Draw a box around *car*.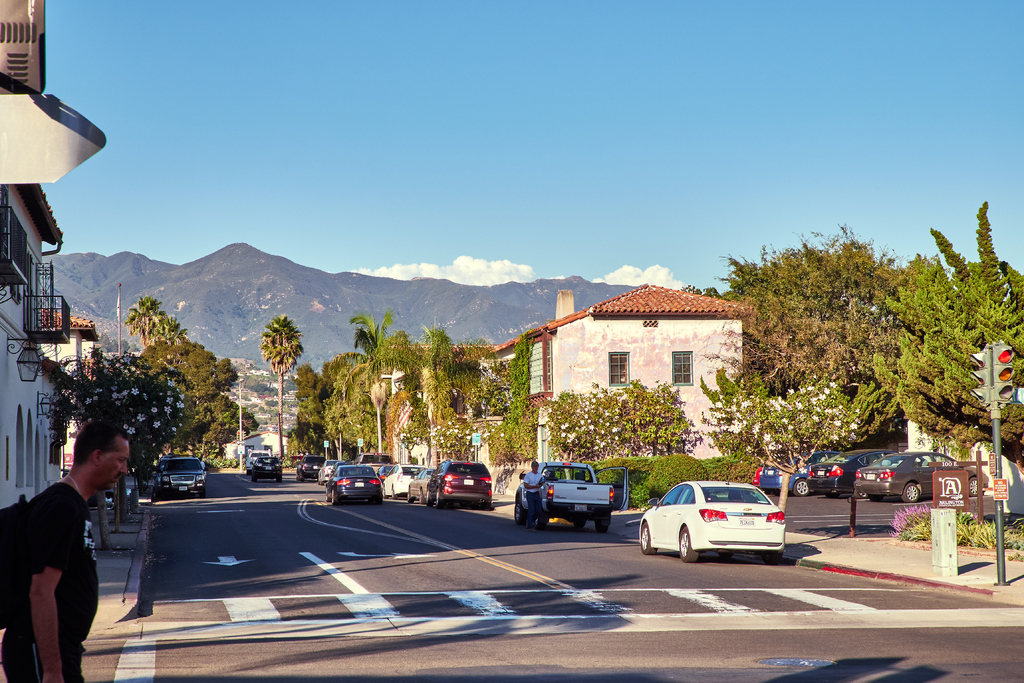
<bbox>156, 453, 209, 500</bbox>.
